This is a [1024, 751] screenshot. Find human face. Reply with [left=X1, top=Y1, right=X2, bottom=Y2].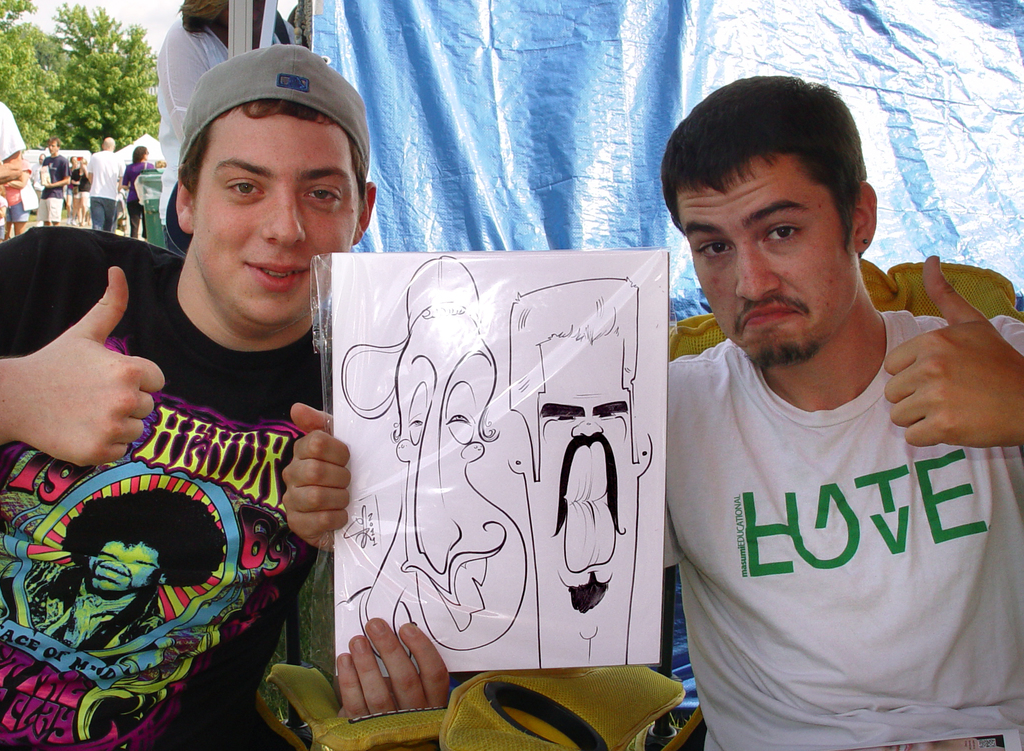
[left=396, top=309, right=528, bottom=648].
